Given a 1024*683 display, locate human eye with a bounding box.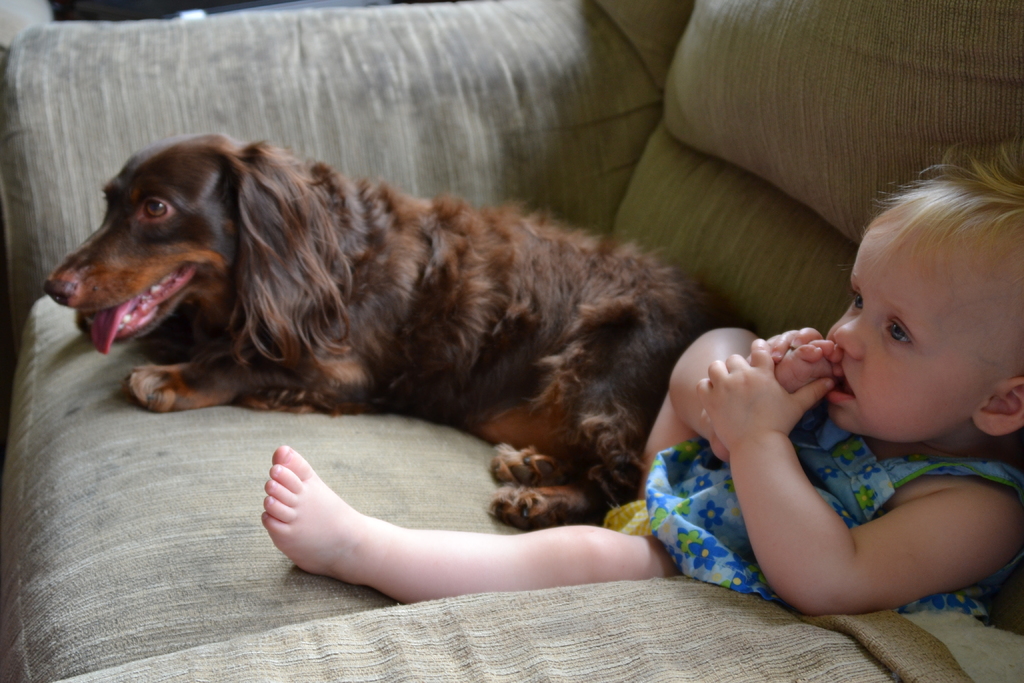
Located: 842, 283, 868, 315.
